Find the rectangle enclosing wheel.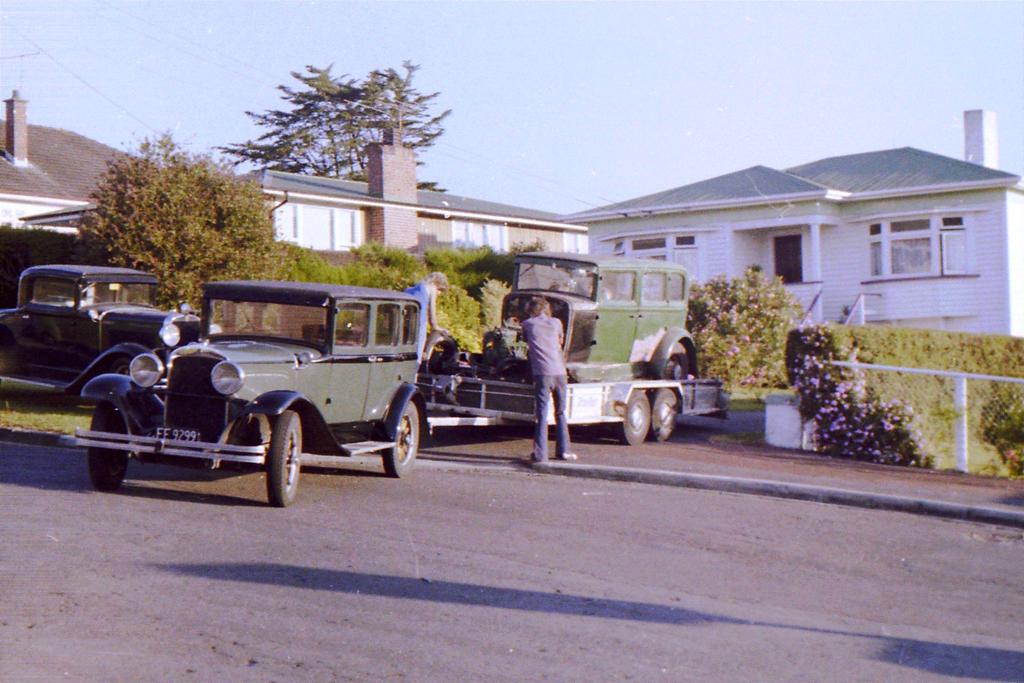
bbox=(107, 356, 142, 378).
